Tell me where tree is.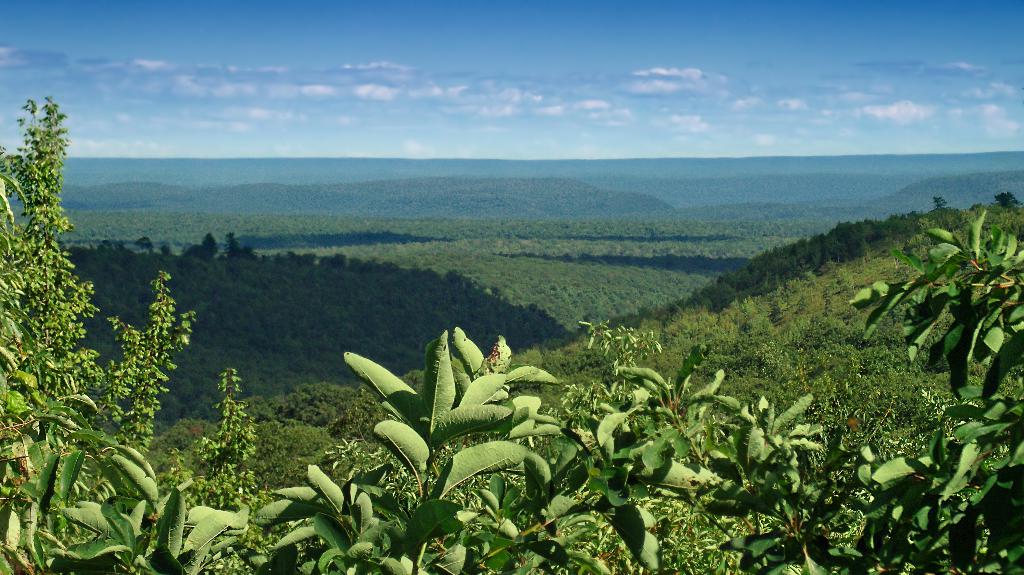
tree is at 11/87/185/545.
